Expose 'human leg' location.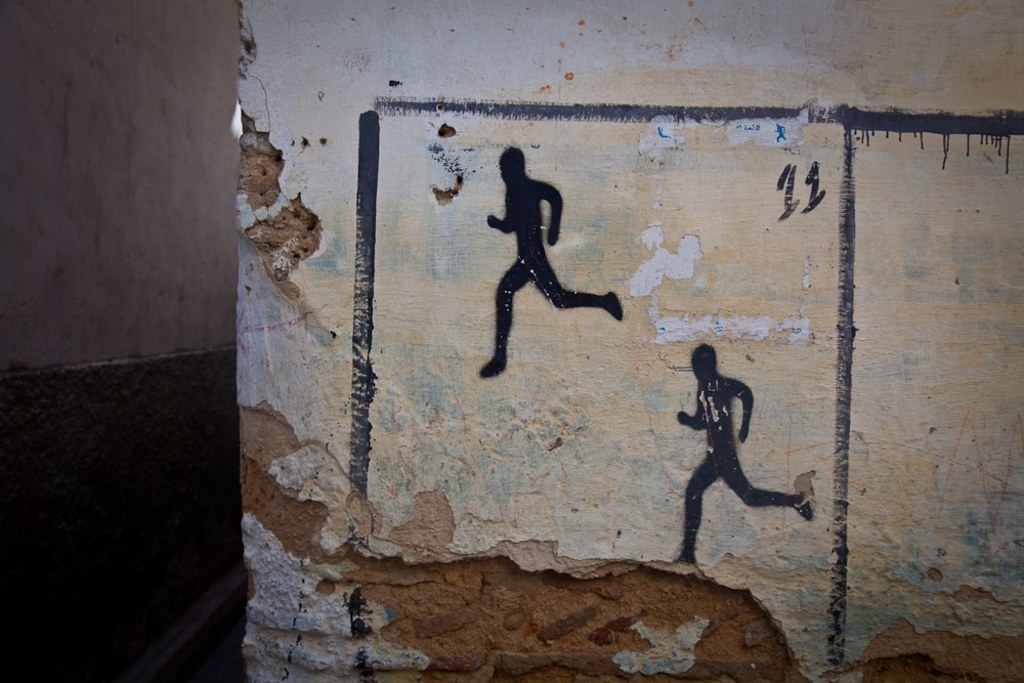
Exposed at locate(718, 458, 813, 516).
